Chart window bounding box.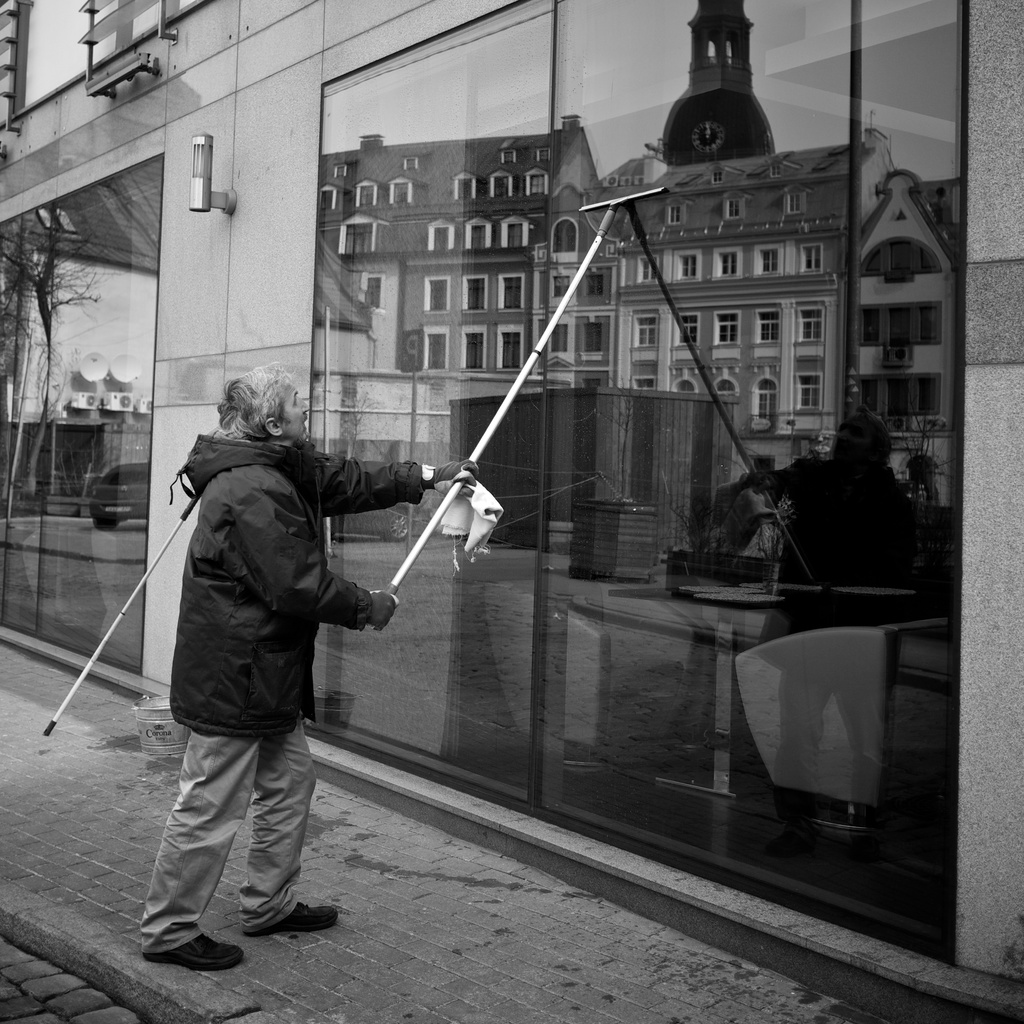
Charted: bbox=[468, 221, 488, 250].
